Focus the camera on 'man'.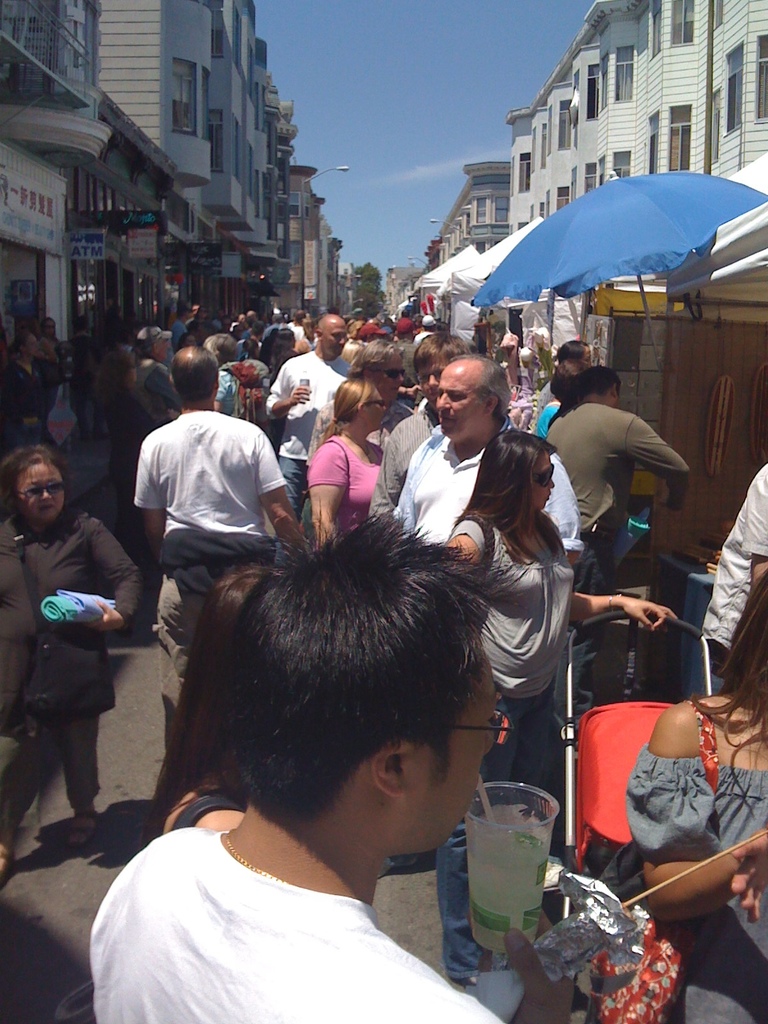
Focus region: locate(171, 301, 193, 349).
